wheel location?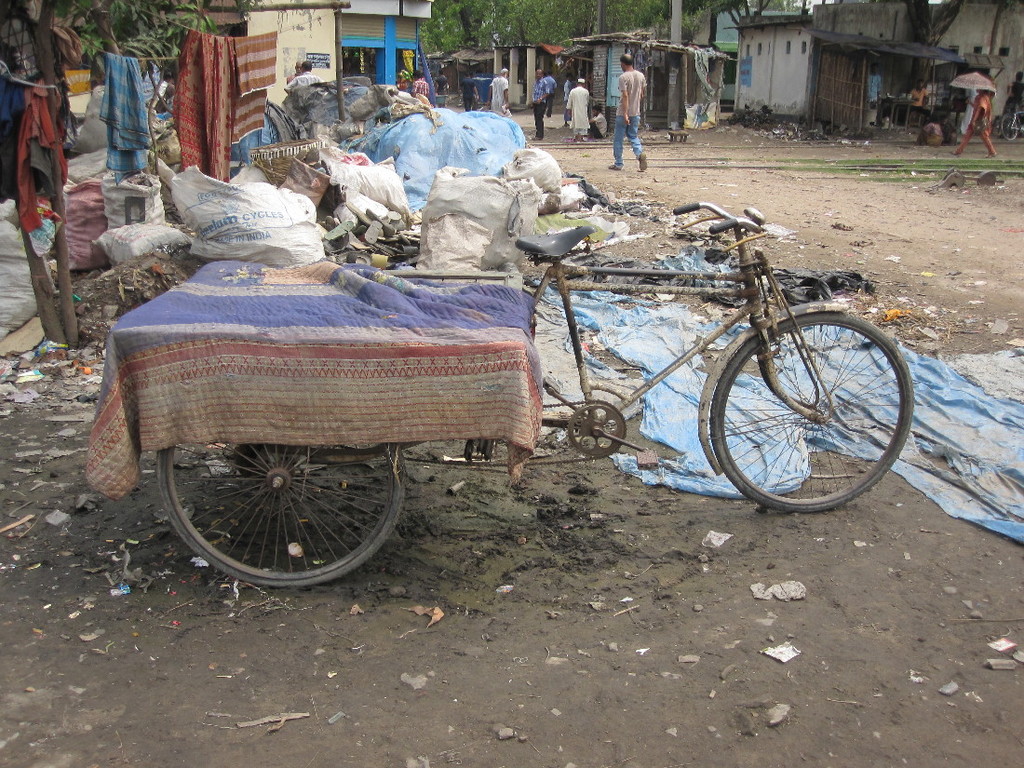
BBox(1000, 115, 1020, 141)
